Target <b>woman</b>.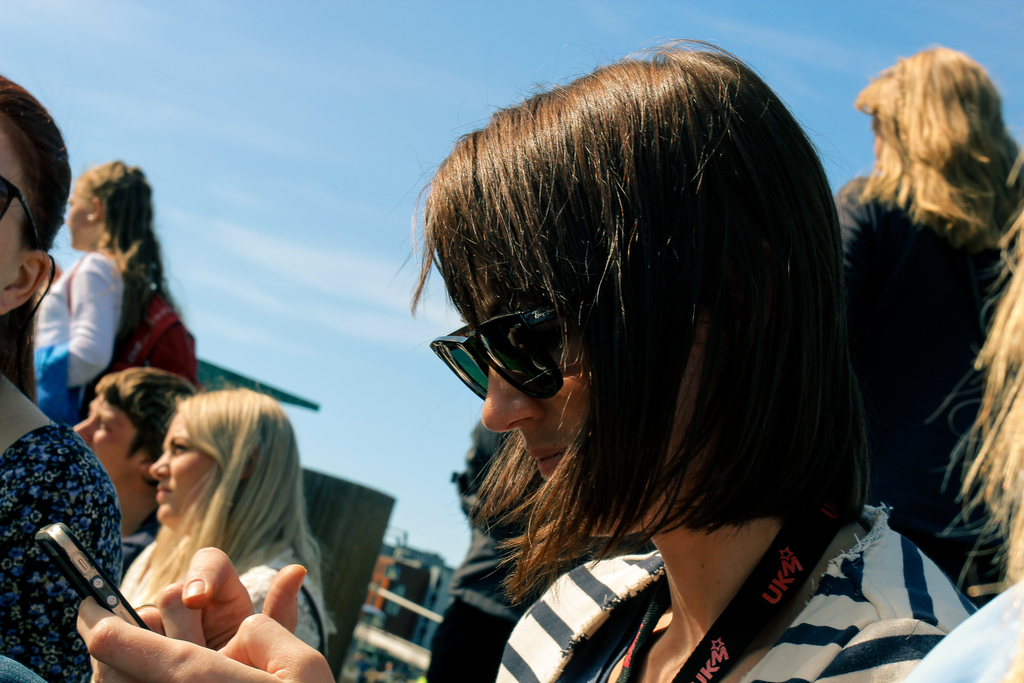
Target region: Rect(51, 402, 342, 673).
